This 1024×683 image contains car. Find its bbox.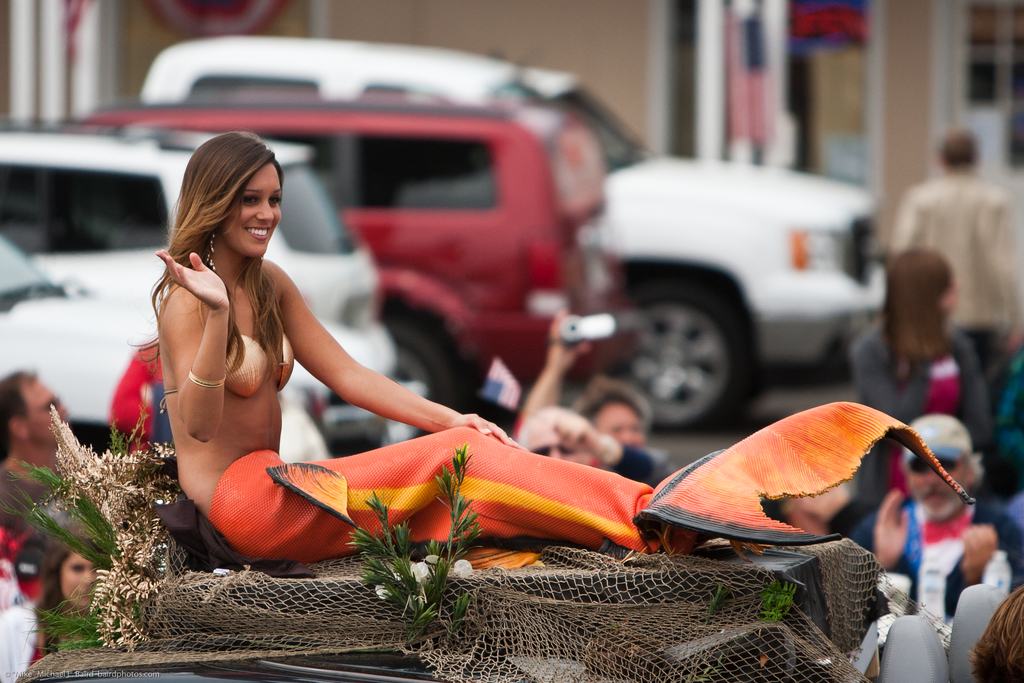
select_region(0, 126, 399, 459).
